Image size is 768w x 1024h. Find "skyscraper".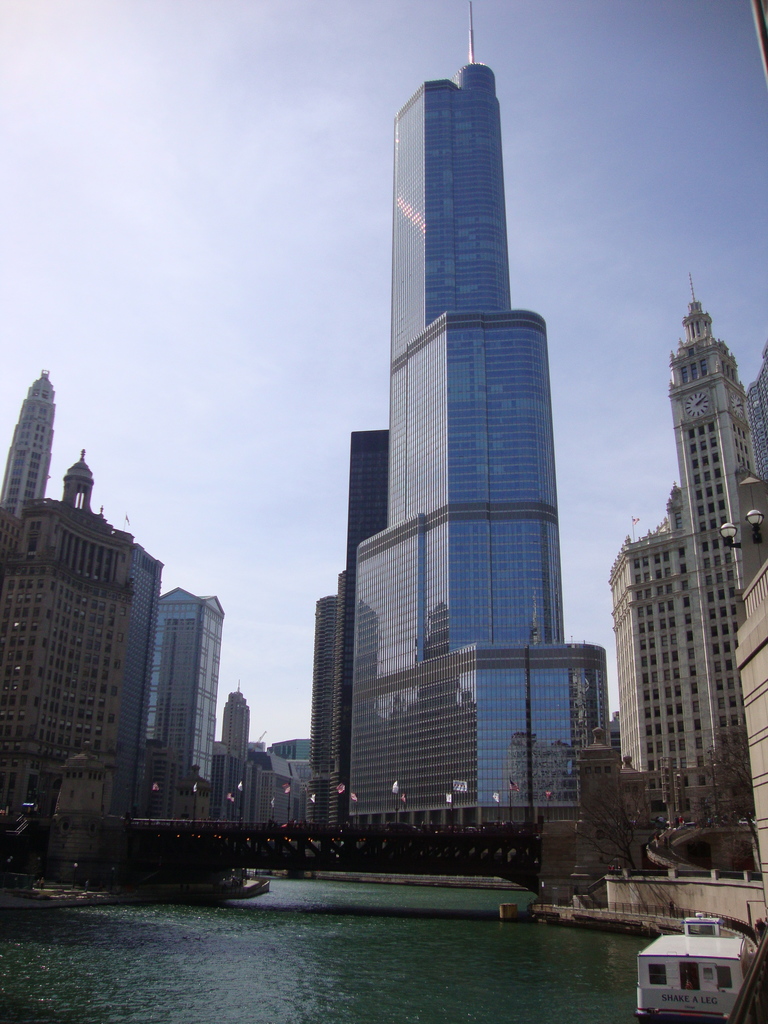
(324,428,389,829).
